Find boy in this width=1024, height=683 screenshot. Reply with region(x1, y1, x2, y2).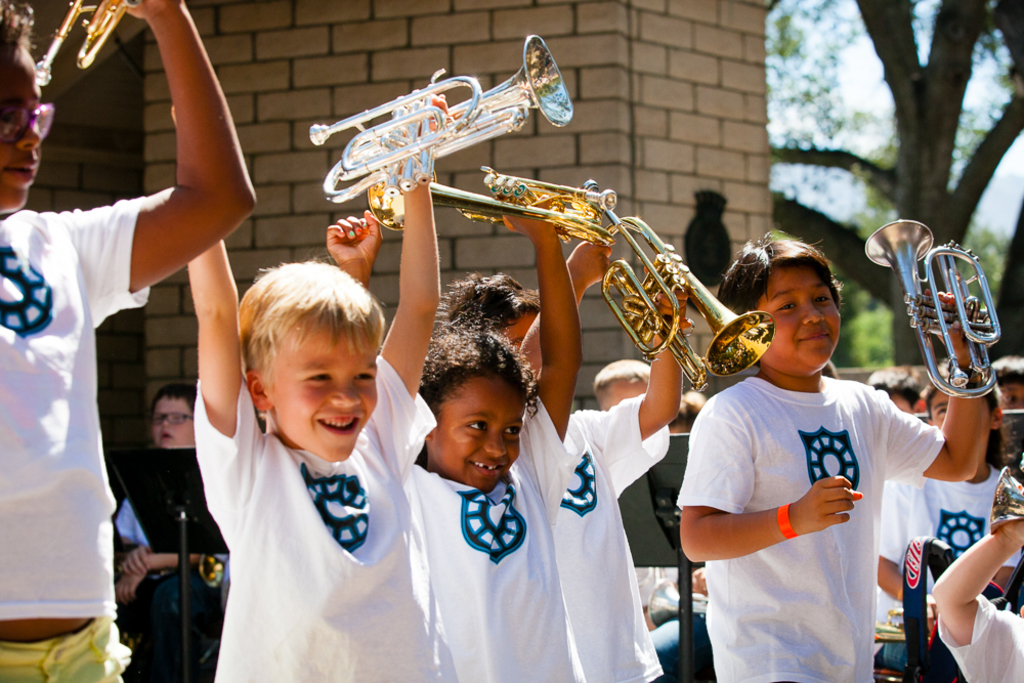
region(675, 237, 987, 682).
